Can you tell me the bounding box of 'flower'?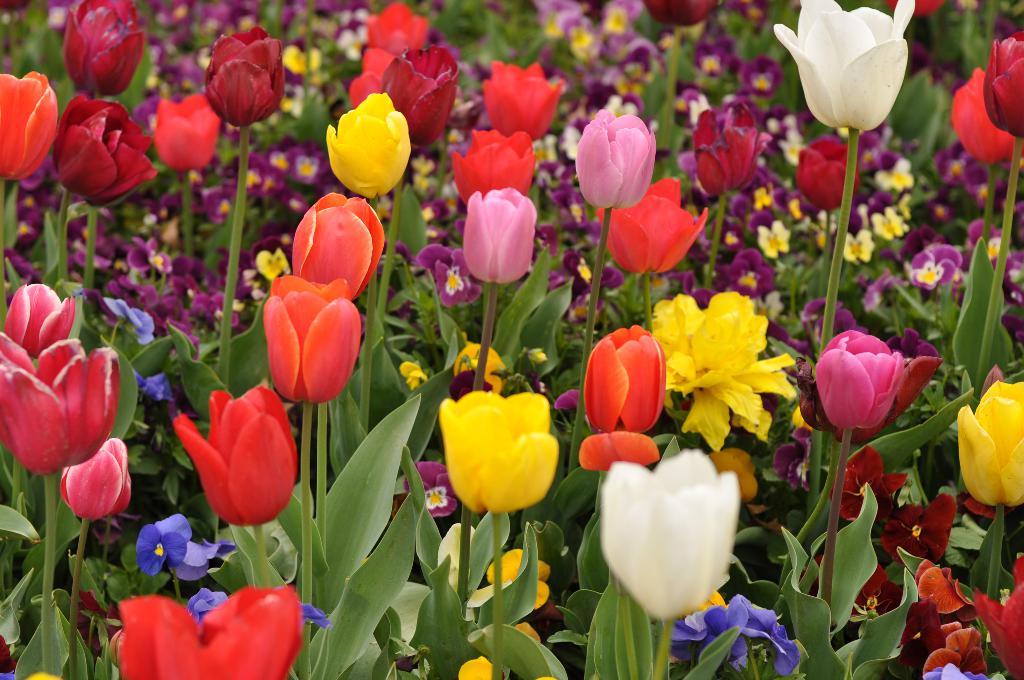
box=[813, 328, 901, 437].
